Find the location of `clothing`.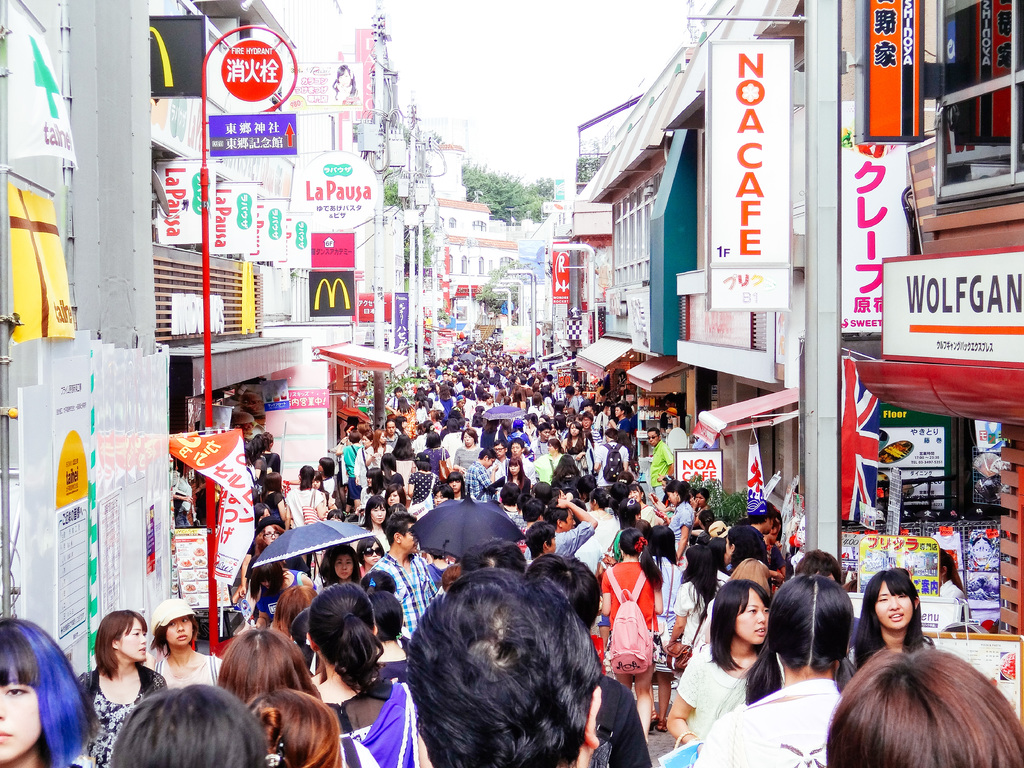
Location: x1=435, y1=369, x2=439, y2=378.
